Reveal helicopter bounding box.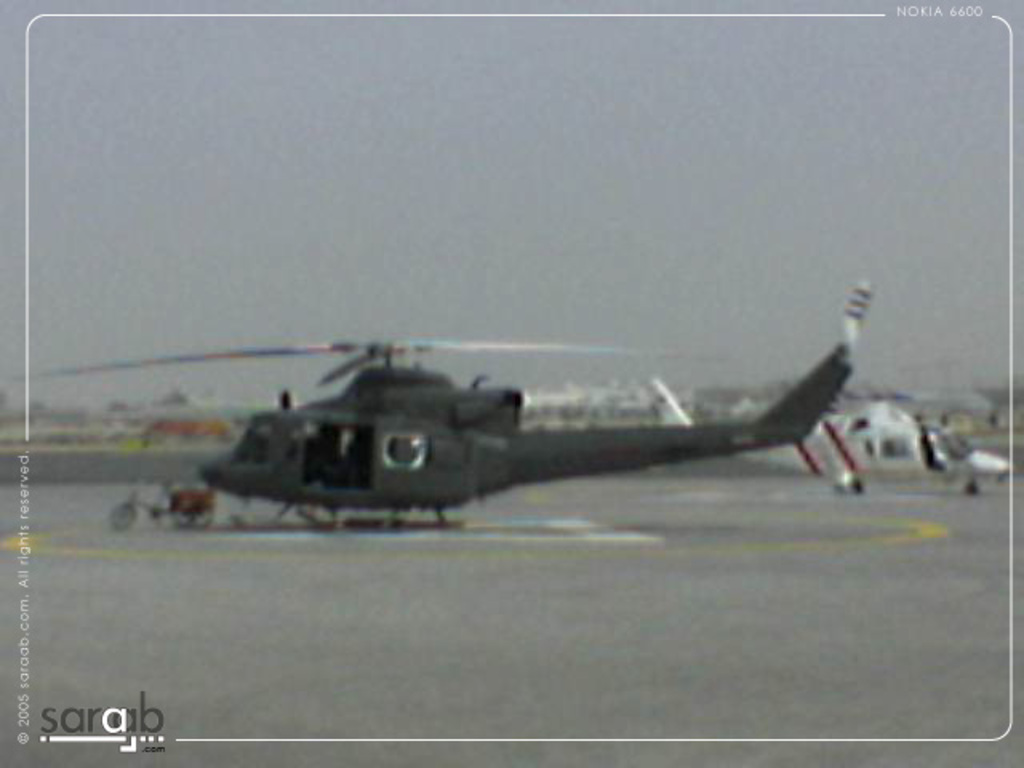
Revealed: <bbox>6, 282, 877, 536</bbox>.
